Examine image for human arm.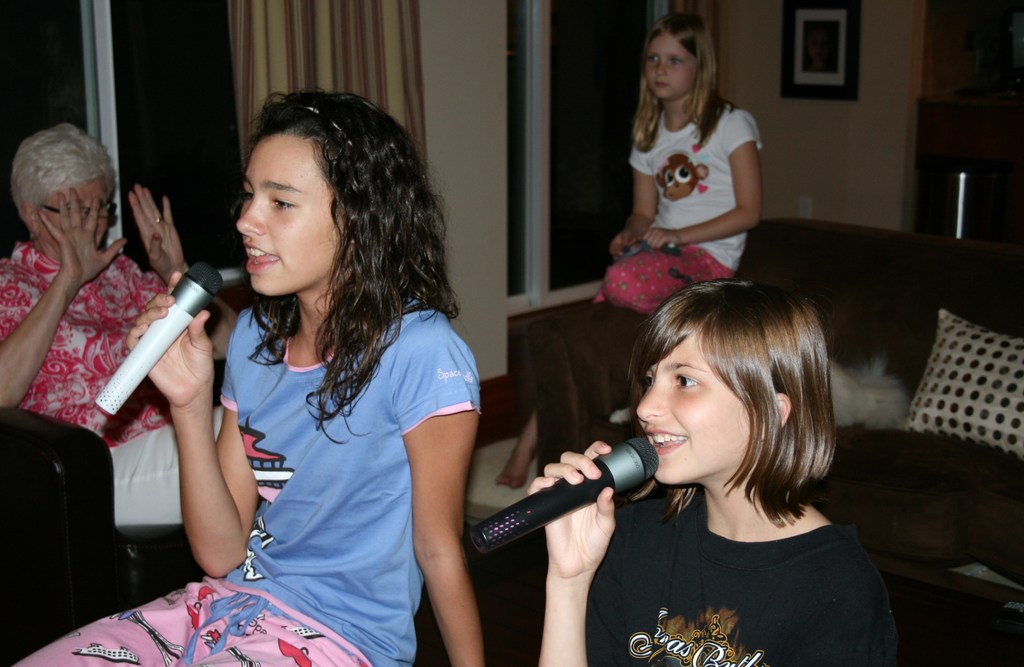
Examination result: left=641, top=108, right=768, bottom=257.
